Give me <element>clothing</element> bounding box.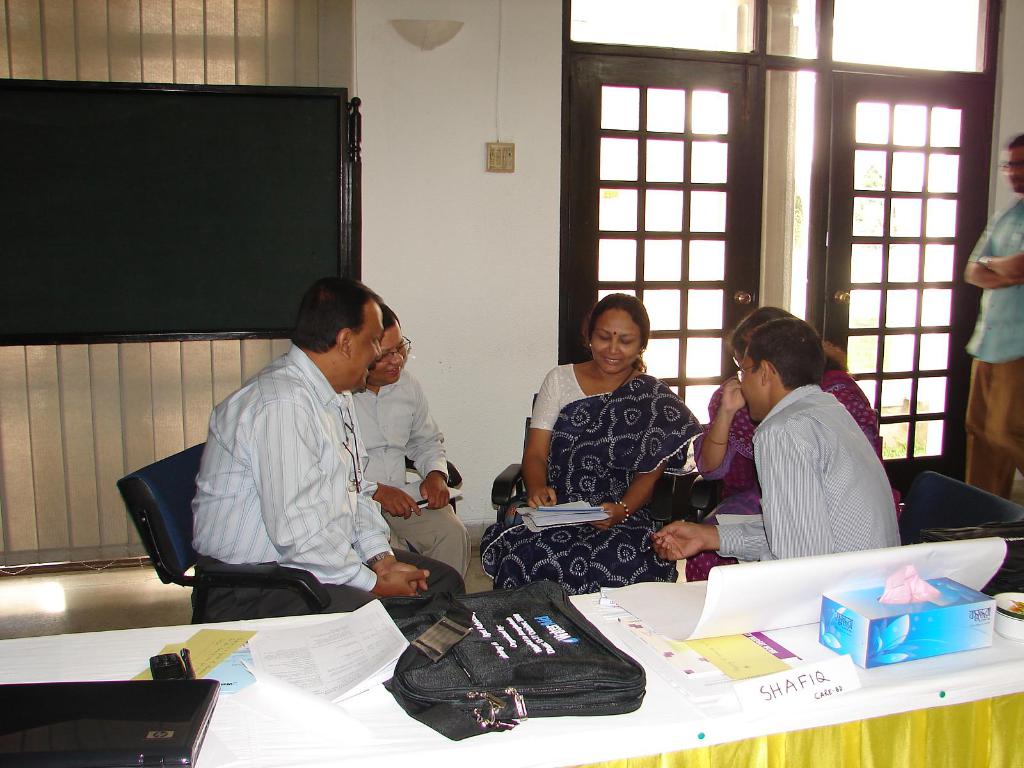
<box>349,366,471,582</box>.
